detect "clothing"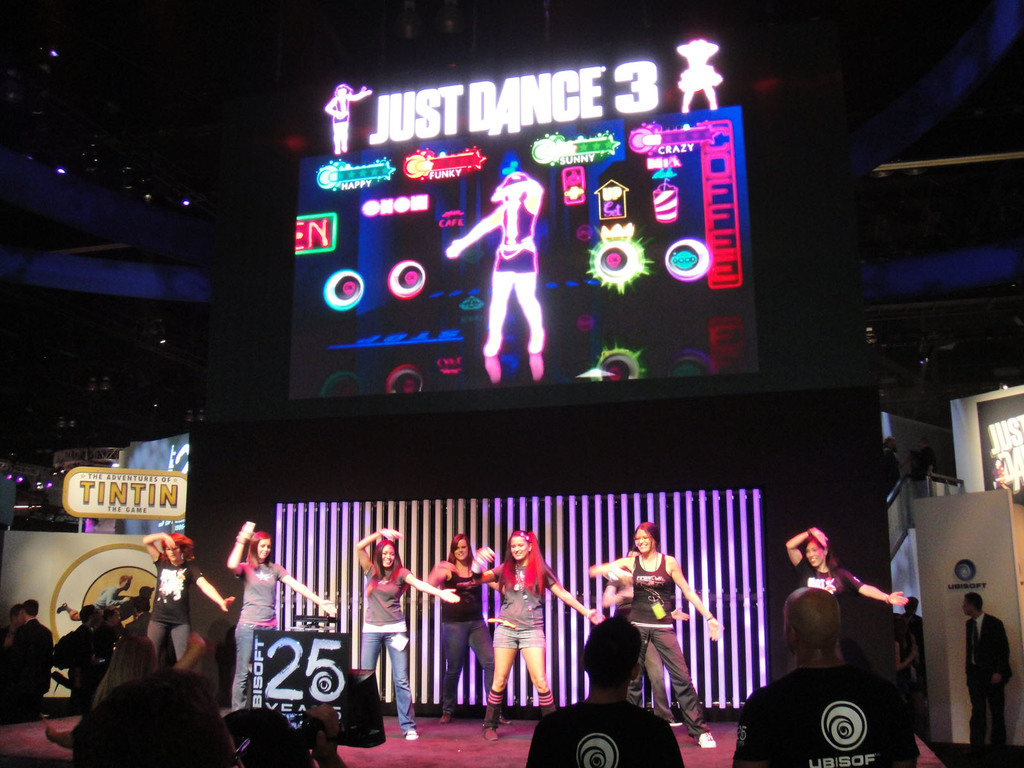
(488, 541, 552, 716)
